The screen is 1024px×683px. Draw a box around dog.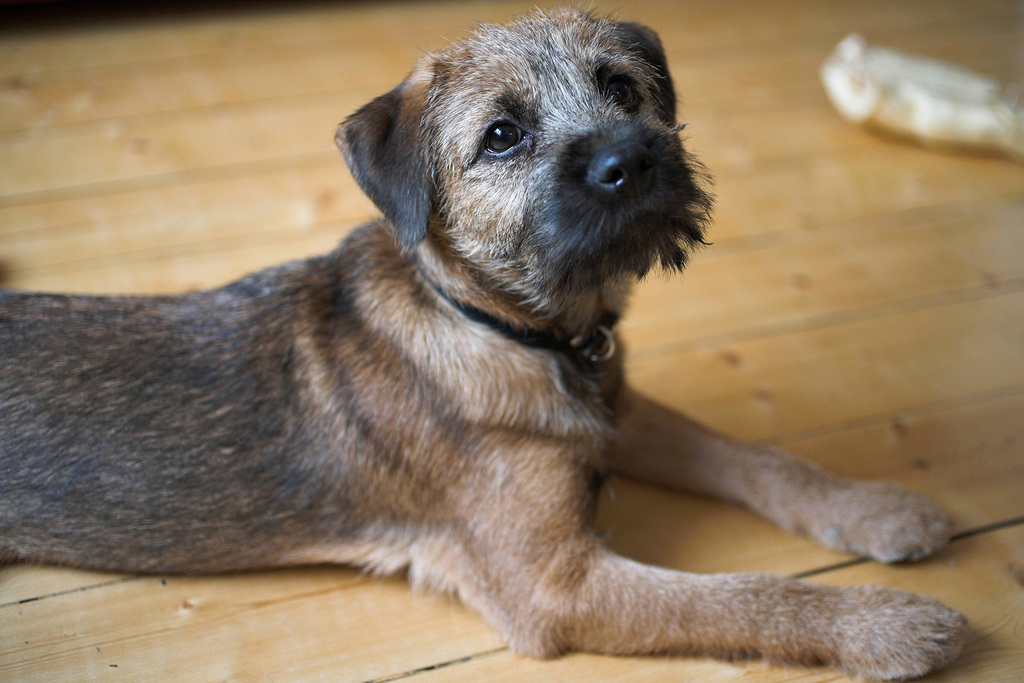
BBox(0, 0, 971, 682).
